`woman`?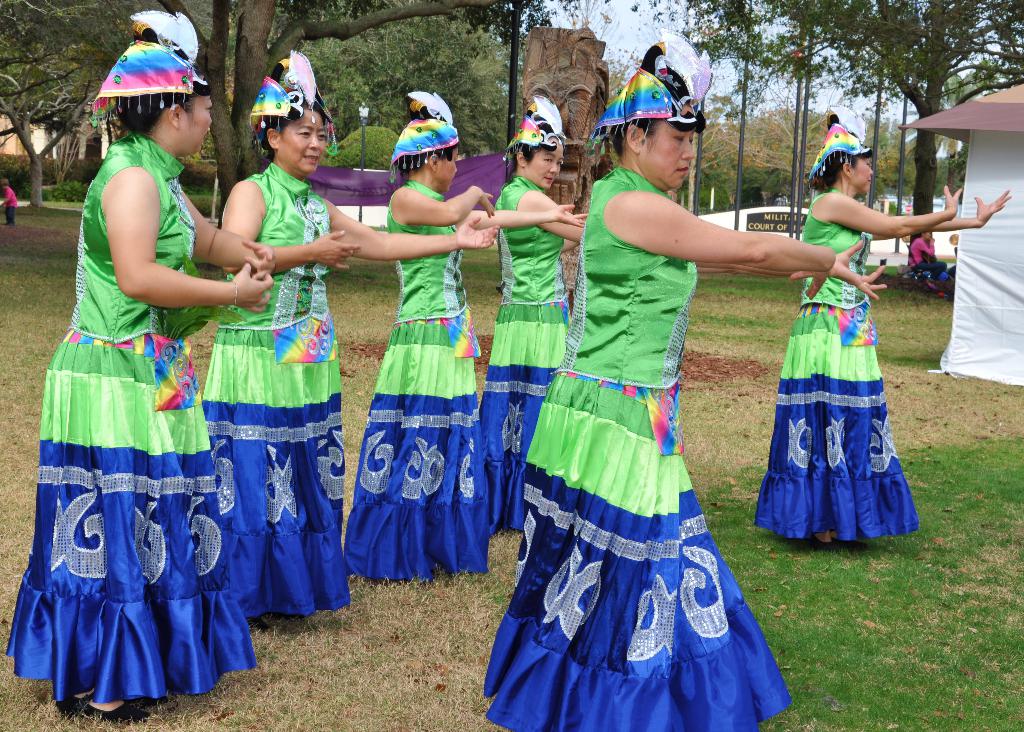
bbox=(5, 10, 276, 720)
